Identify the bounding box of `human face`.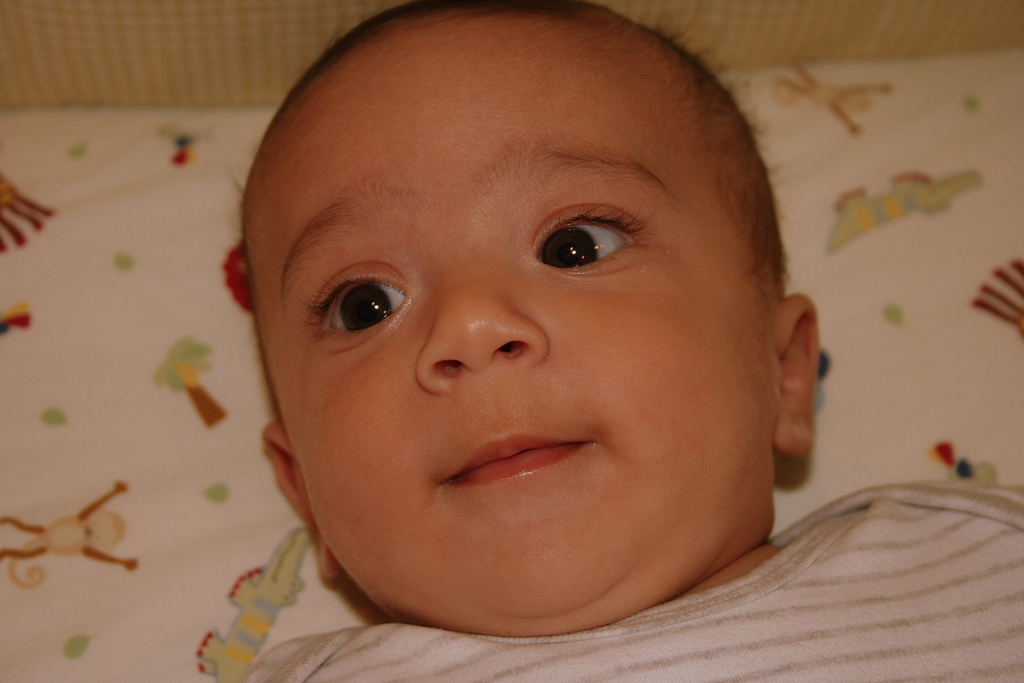
l=241, t=12, r=781, b=609.
